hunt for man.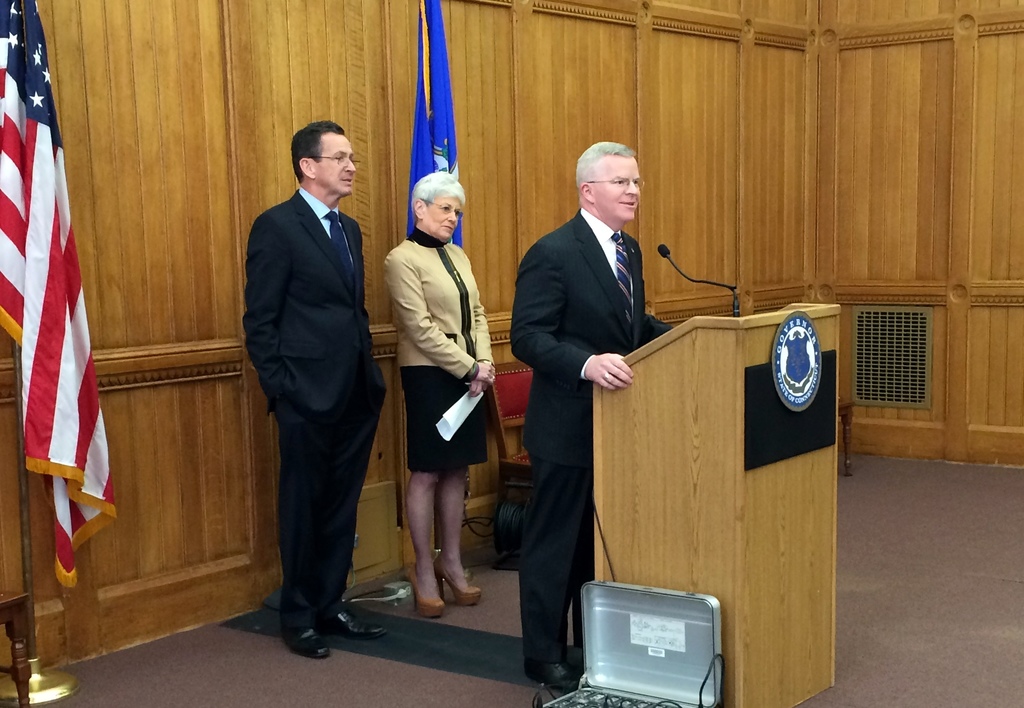
Hunted down at l=500, t=136, r=682, b=691.
